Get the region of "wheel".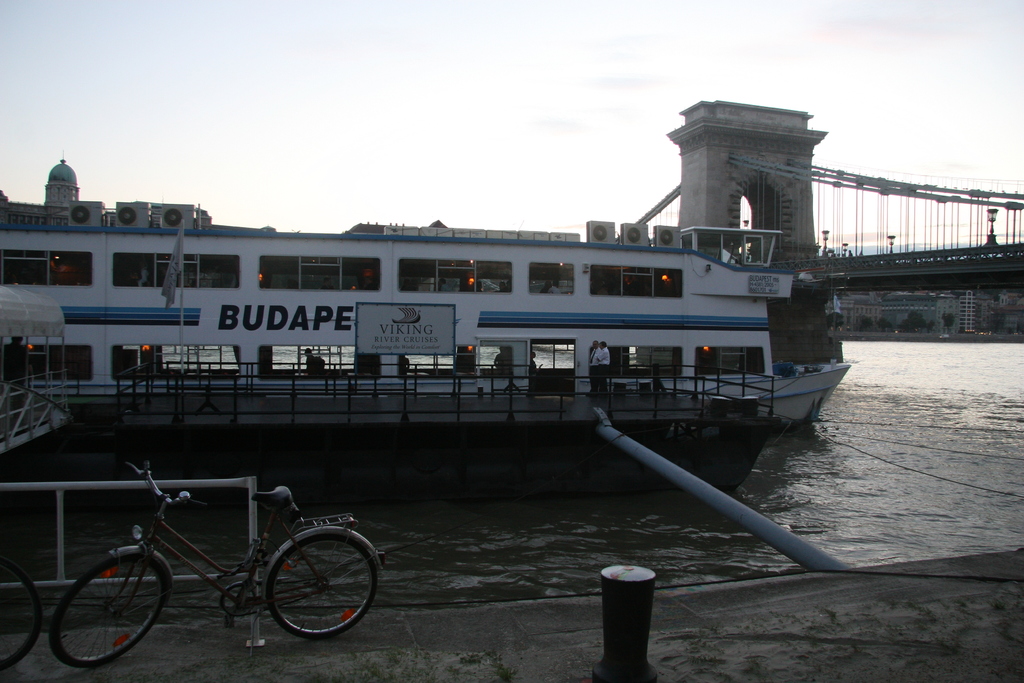
x1=251, y1=539, x2=362, y2=643.
